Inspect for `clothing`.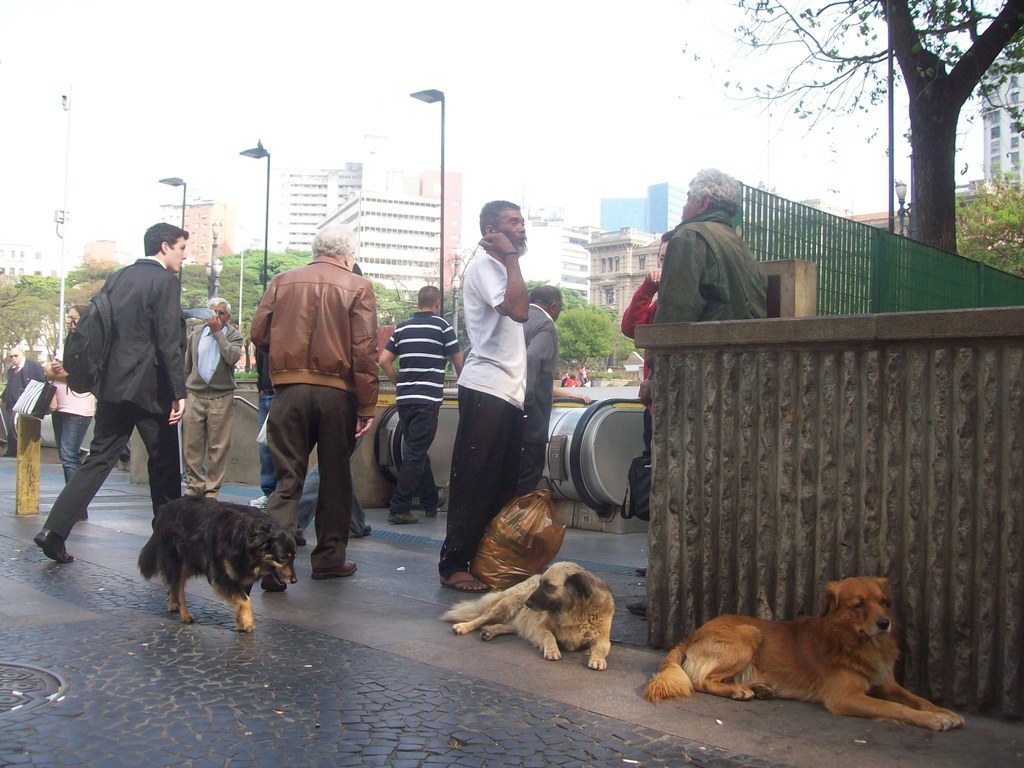
Inspection: 0/352/48/451.
